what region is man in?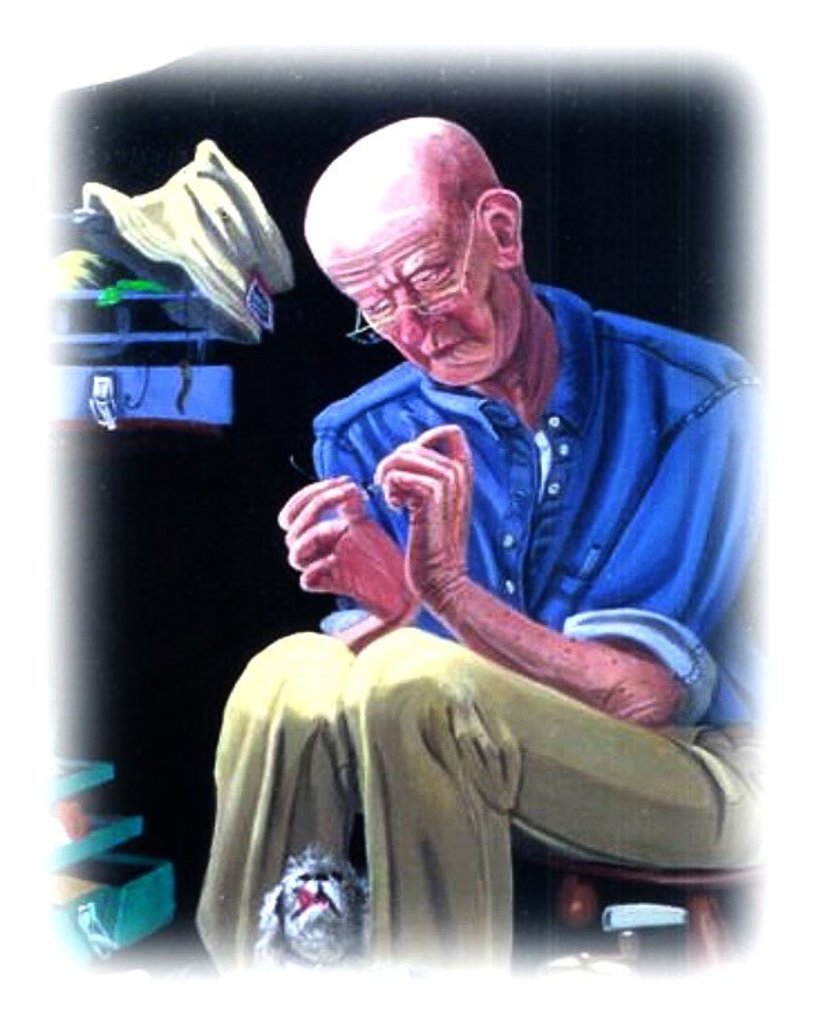
228/137/758/948.
